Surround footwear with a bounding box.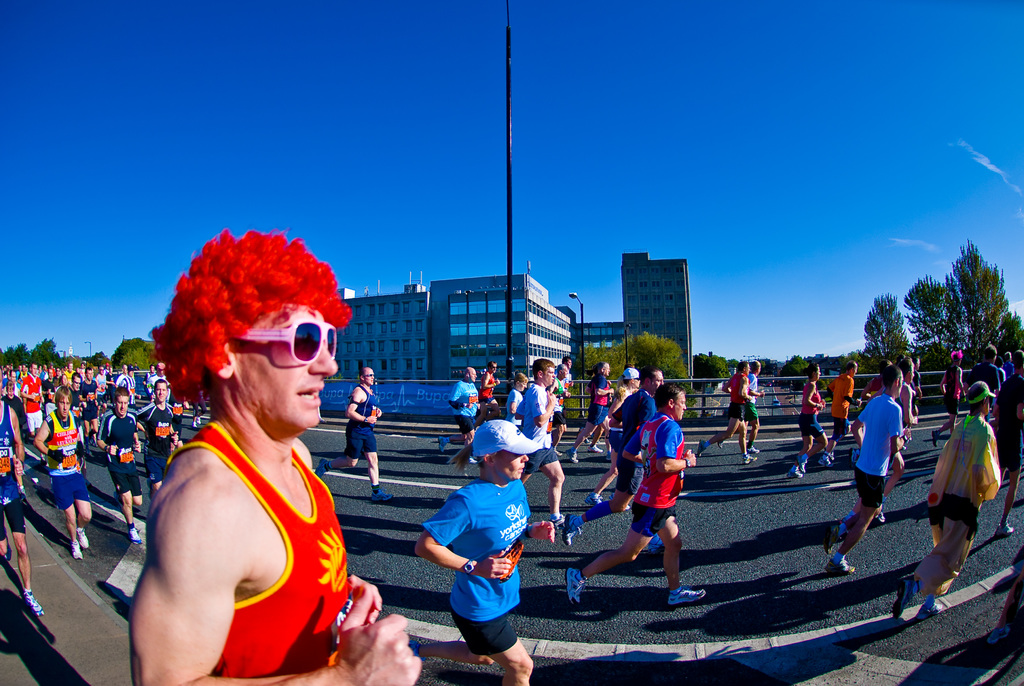
<bbox>787, 466, 805, 482</bbox>.
